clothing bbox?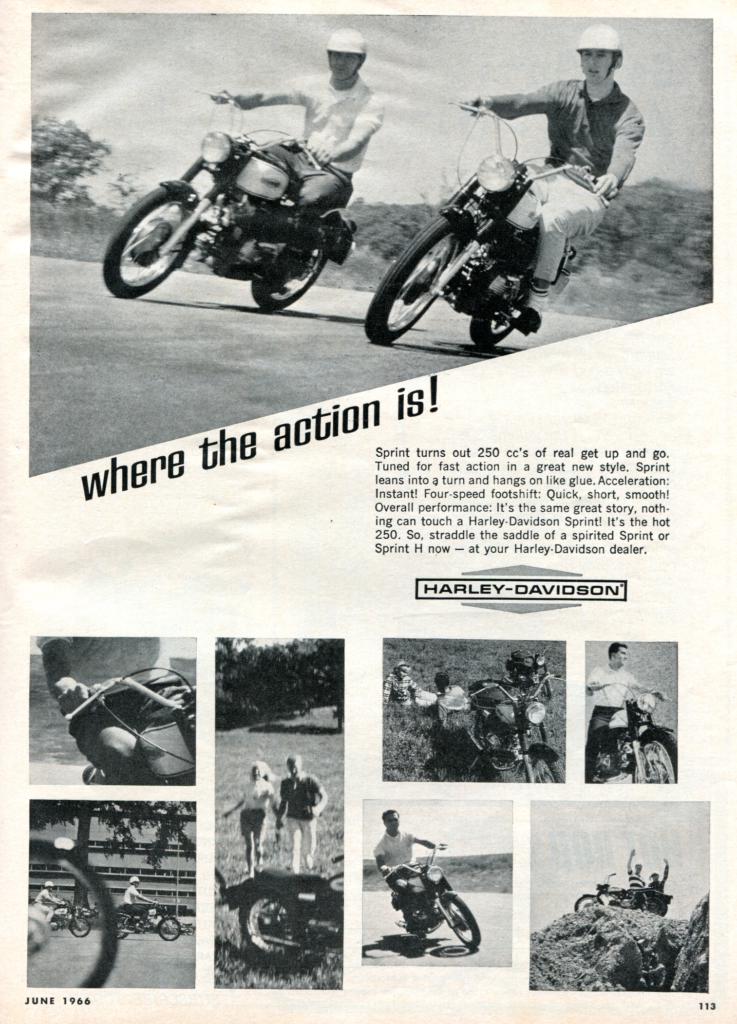
BBox(622, 863, 643, 886)
